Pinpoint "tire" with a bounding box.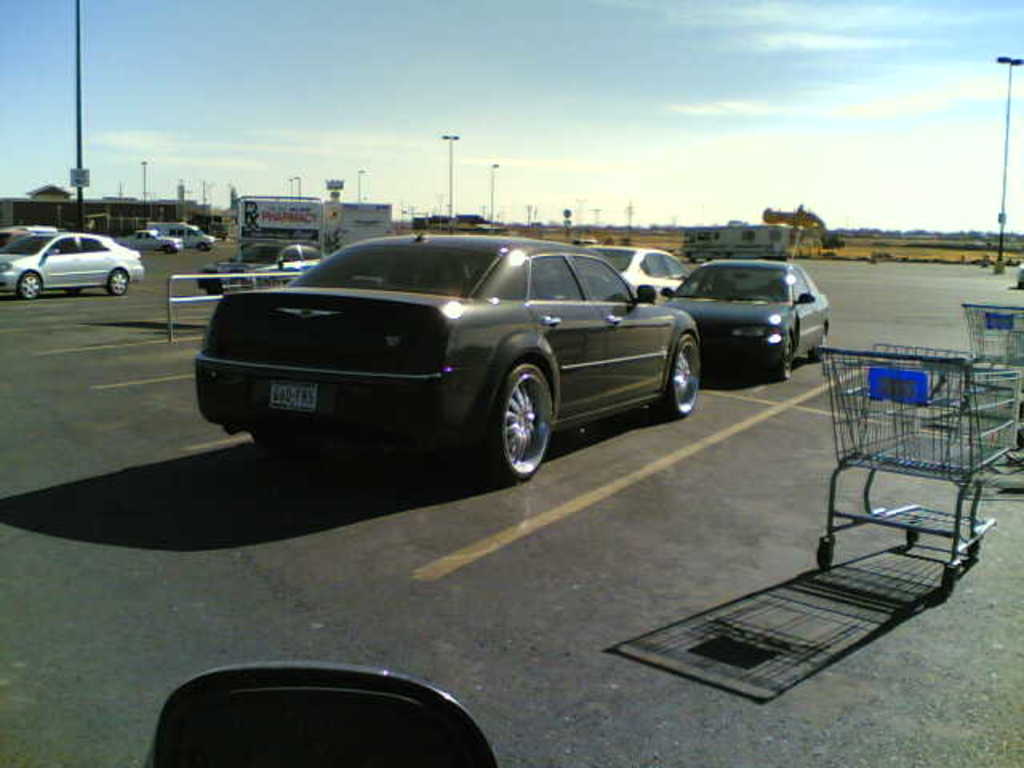
[left=106, top=262, right=130, bottom=298].
